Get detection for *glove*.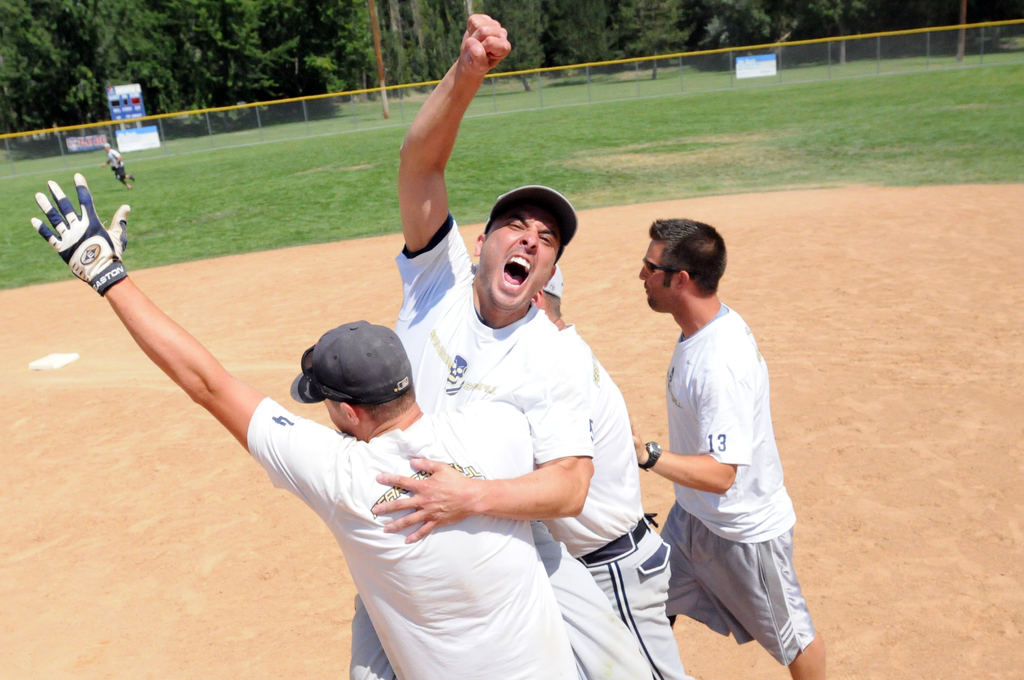
Detection: {"x1": 28, "y1": 169, "x2": 133, "y2": 290}.
